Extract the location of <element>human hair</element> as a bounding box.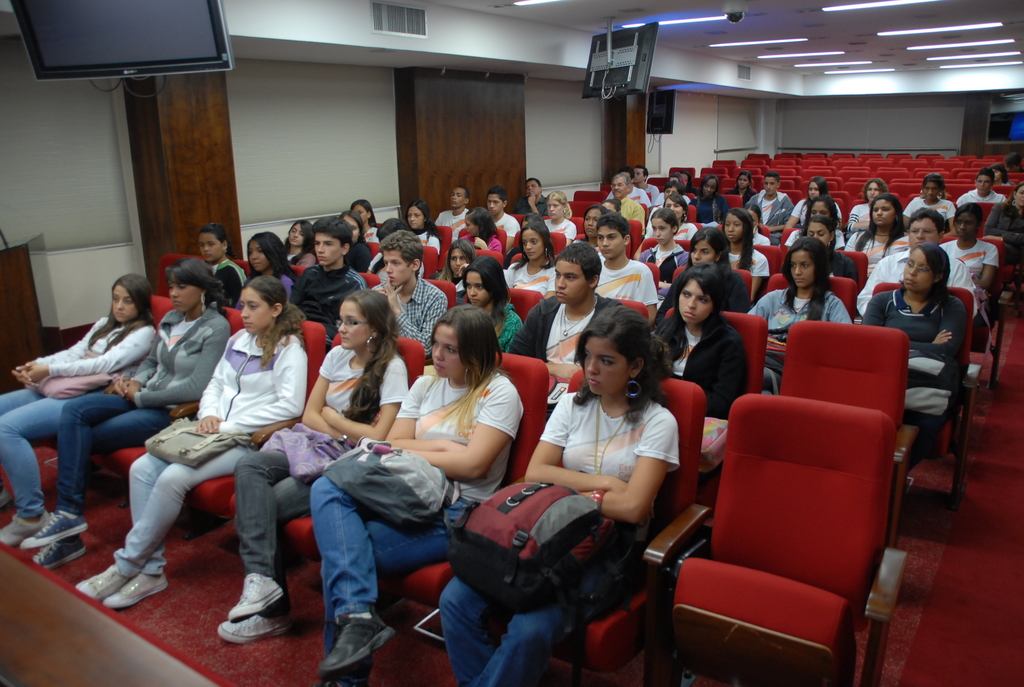
<box>461,254,510,306</box>.
